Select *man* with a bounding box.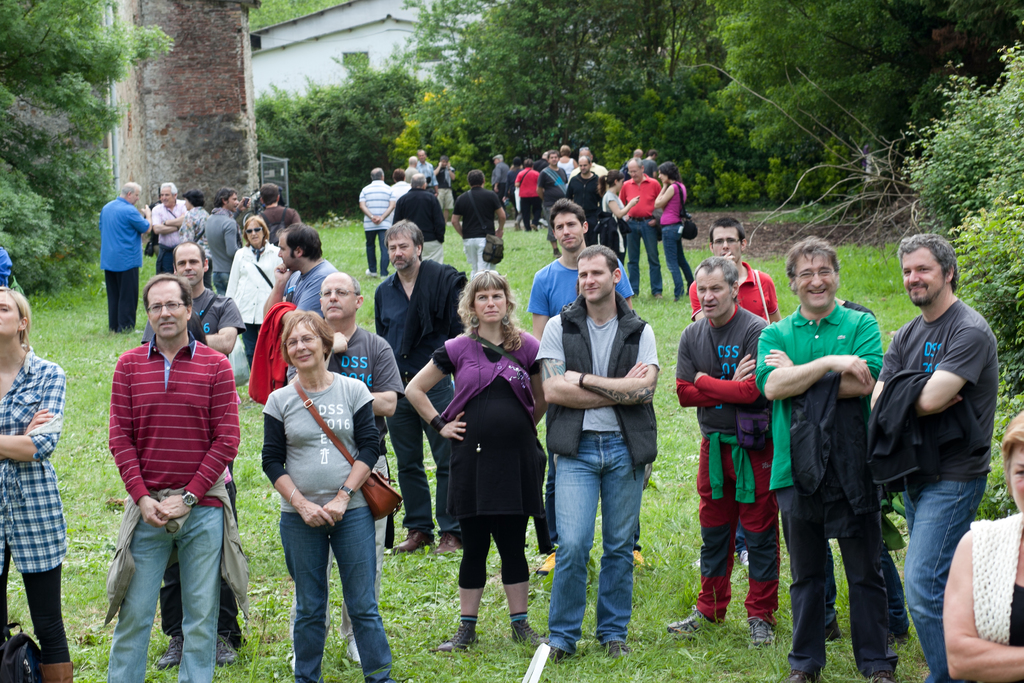
396/175/447/261.
